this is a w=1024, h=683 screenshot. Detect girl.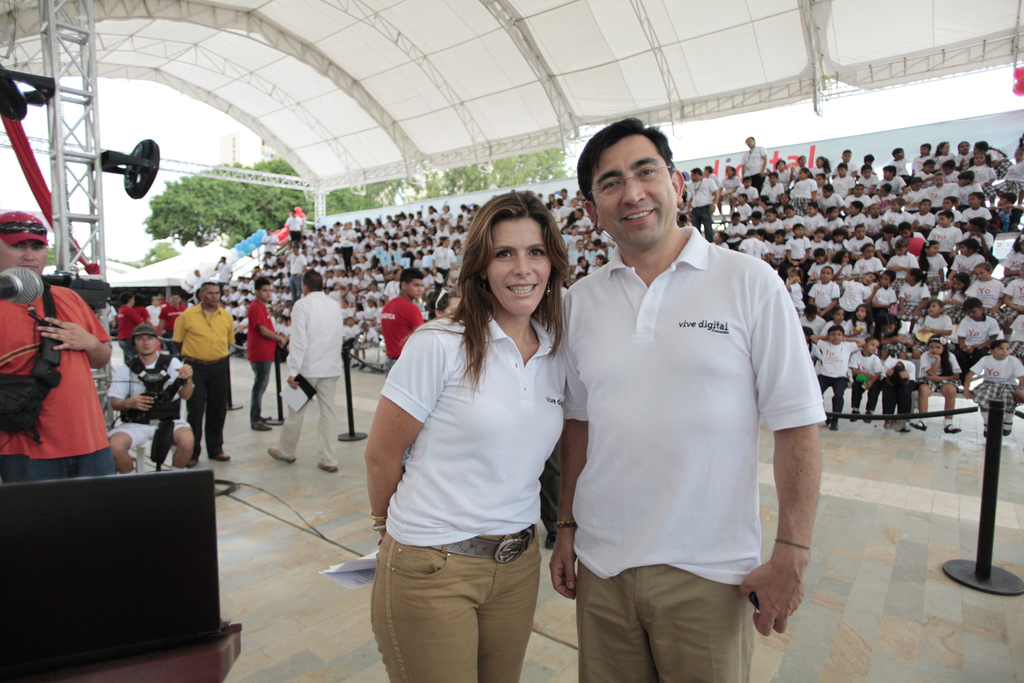
locate(955, 299, 999, 366).
